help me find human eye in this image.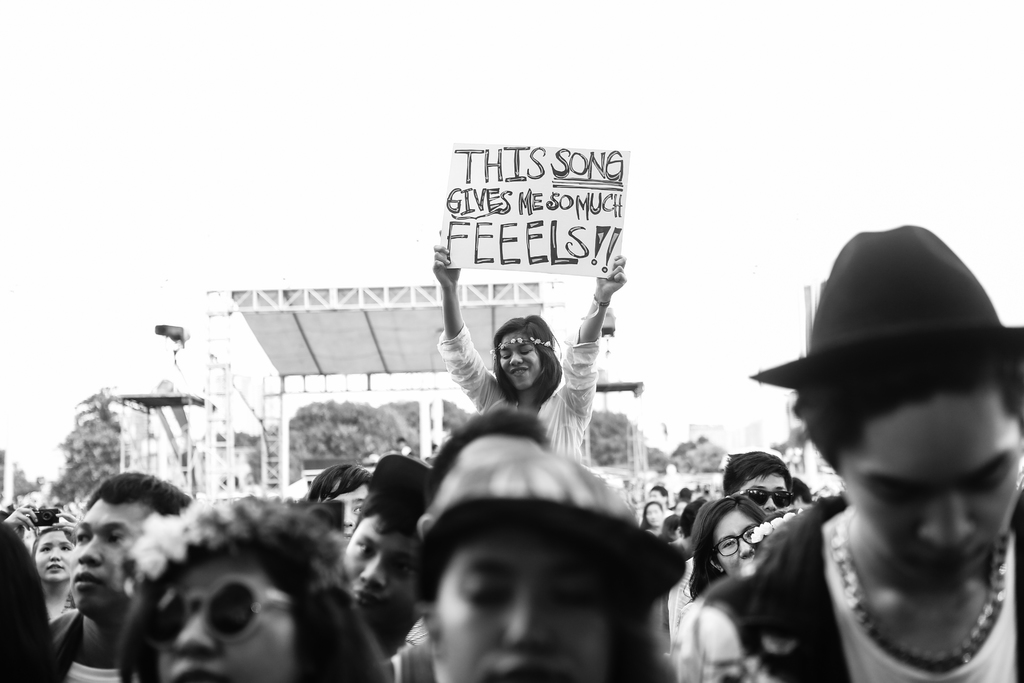
Found it: bbox=[394, 563, 420, 577].
